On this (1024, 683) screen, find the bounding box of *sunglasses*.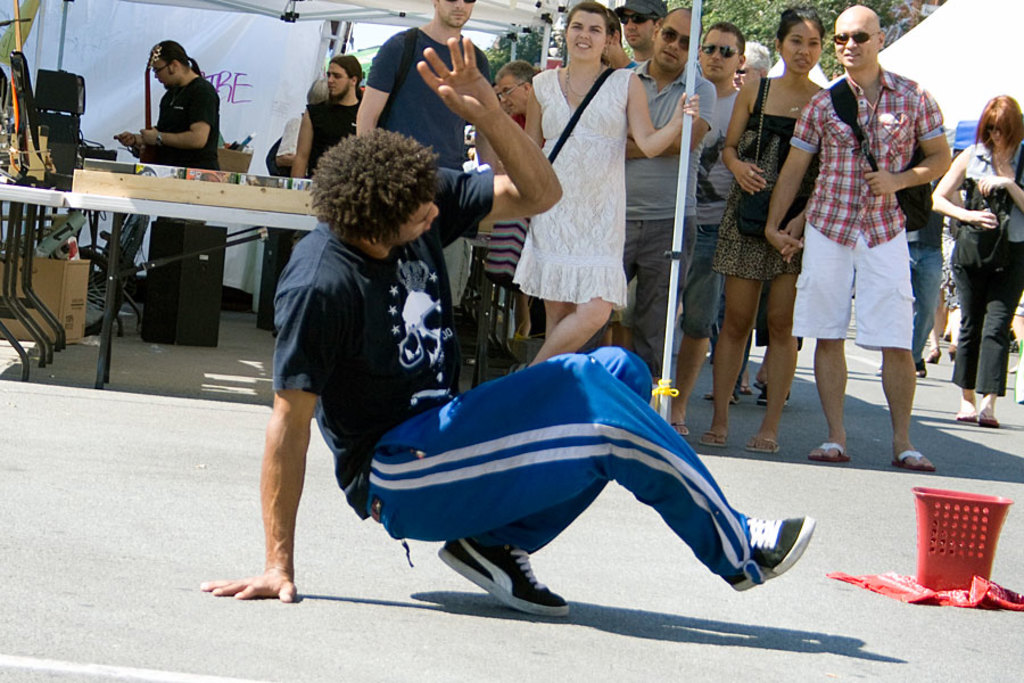
Bounding box: bbox=(833, 31, 880, 47).
